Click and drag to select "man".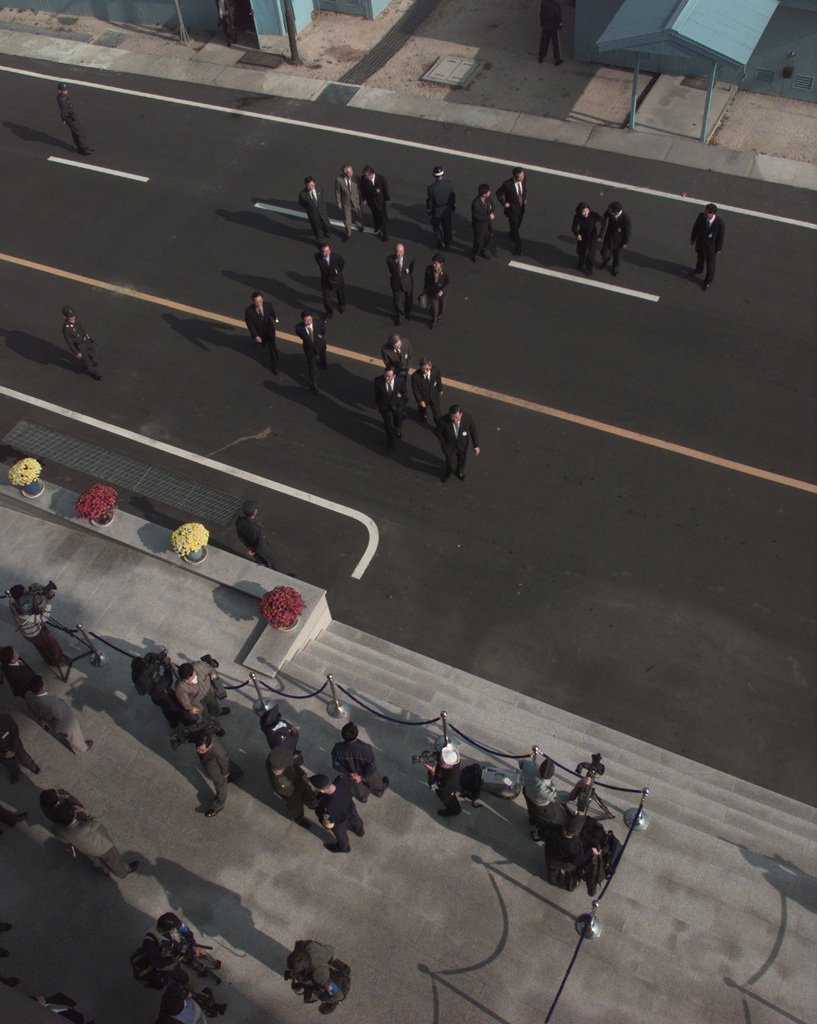
Selection: (426,748,465,818).
